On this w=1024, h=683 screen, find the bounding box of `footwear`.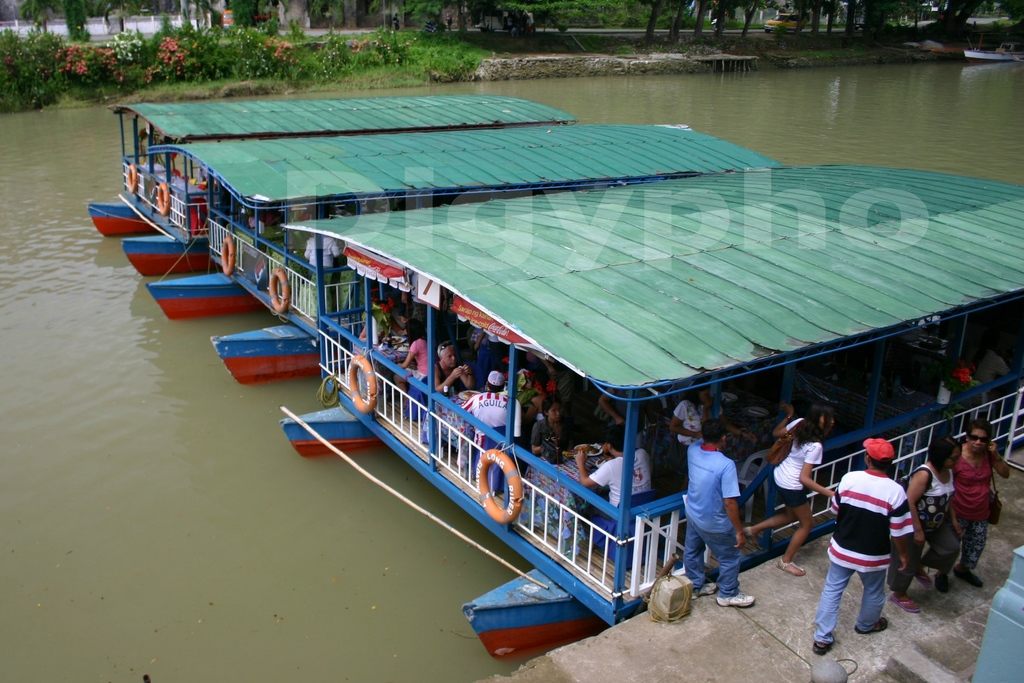
Bounding box: <box>932,568,950,593</box>.
